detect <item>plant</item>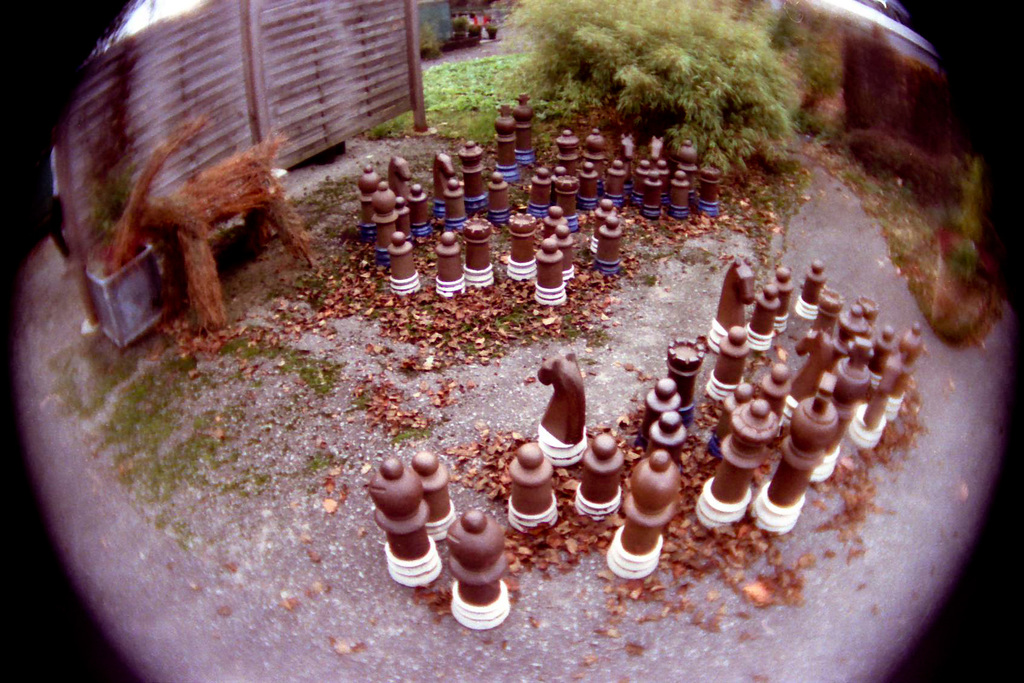
(421,300,441,323)
